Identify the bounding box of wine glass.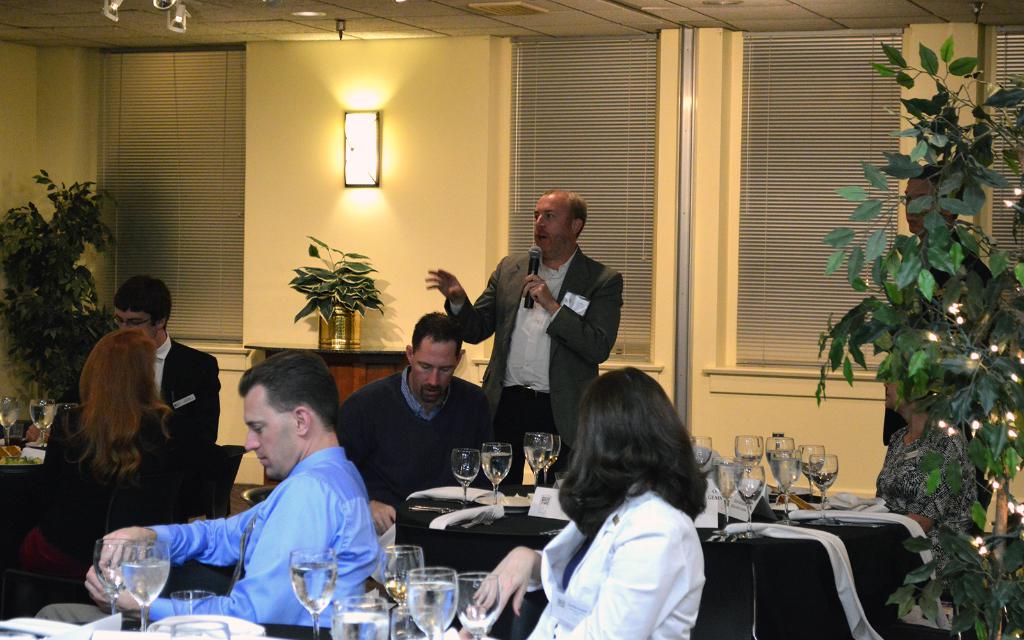
x1=96, y1=538, x2=134, y2=619.
